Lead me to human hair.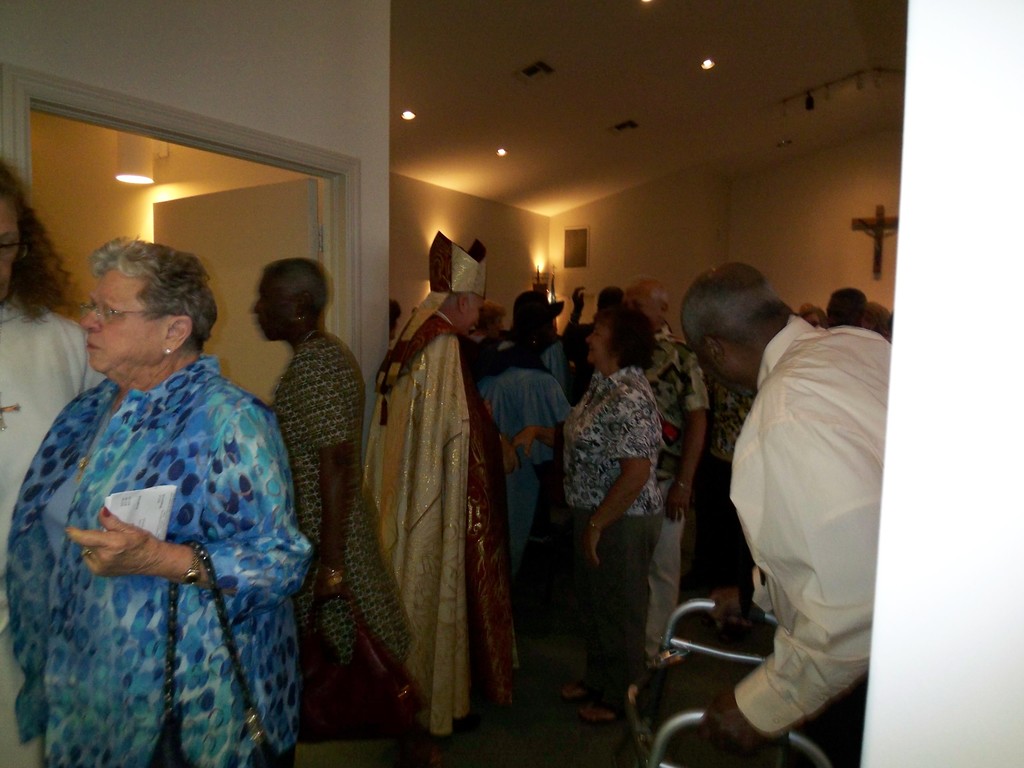
Lead to (left=74, top=244, right=195, bottom=366).
